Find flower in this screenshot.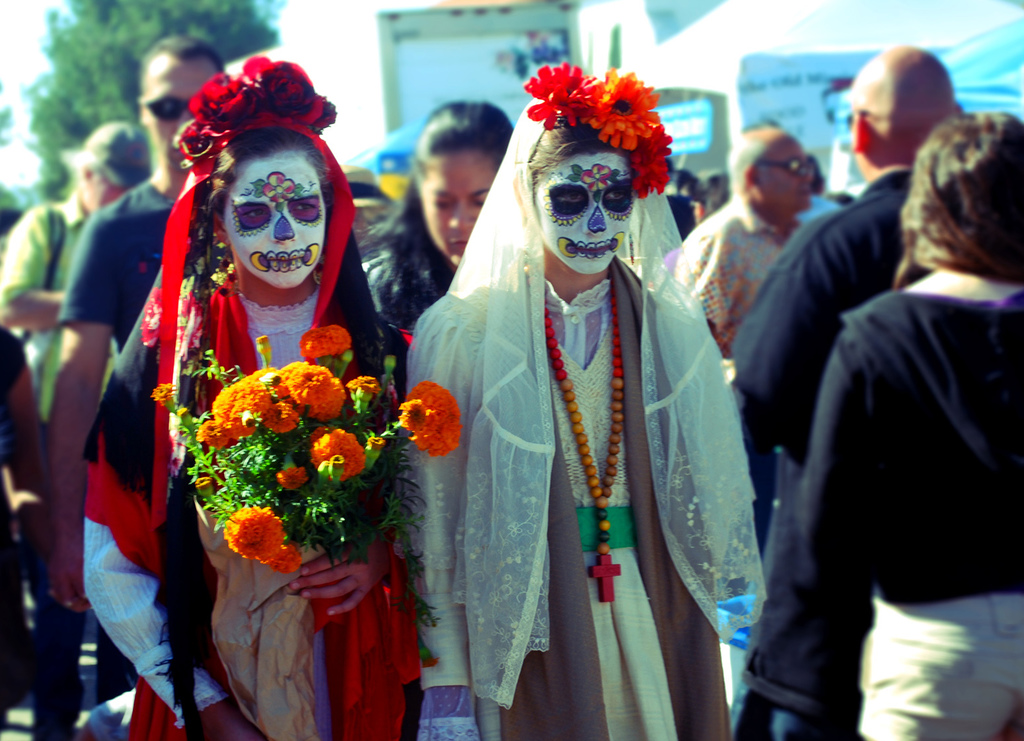
The bounding box for flower is 149, 381, 177, 414.
